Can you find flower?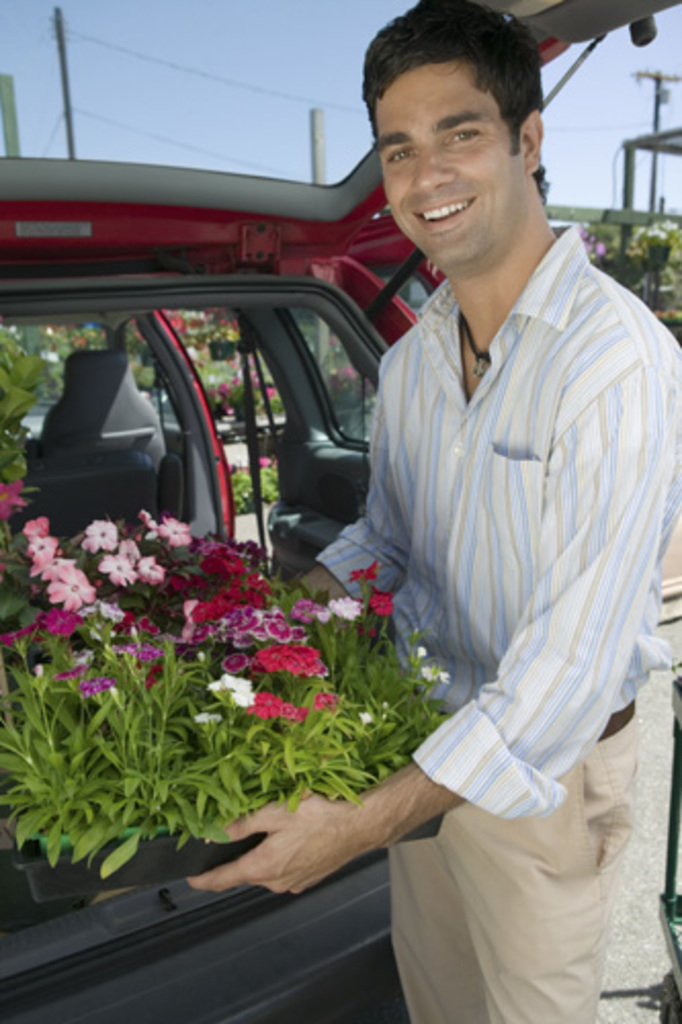
Yes, bounding box: [left=0, top=479, right=29, bottom=524].
